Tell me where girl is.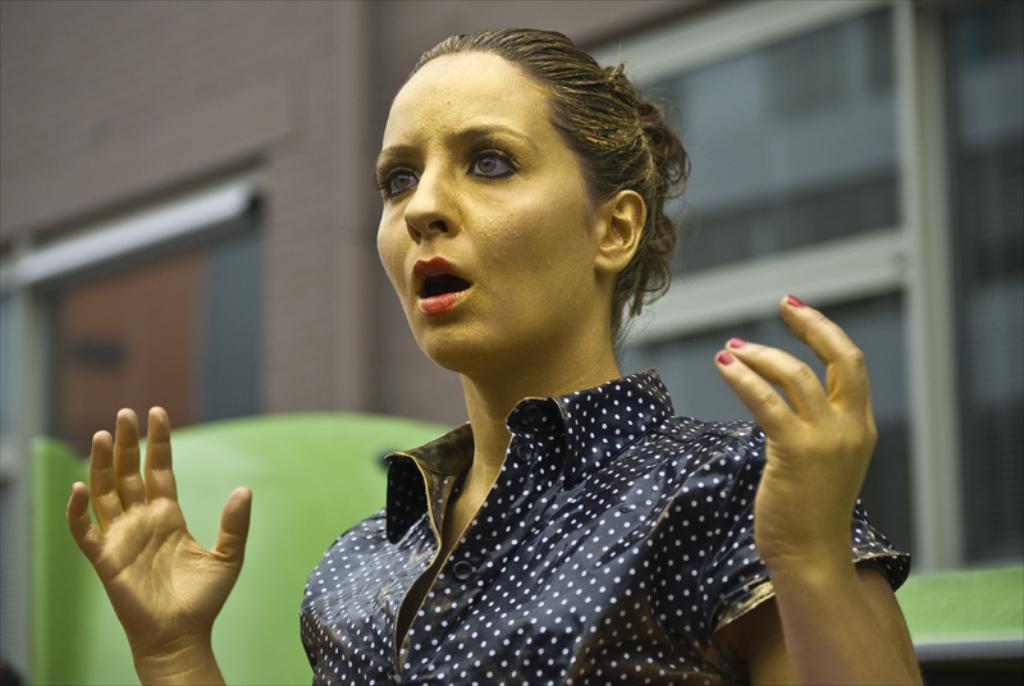
girl is at {"x1": 59, "y1": 24, "x2": 946, "y2": 685}.
